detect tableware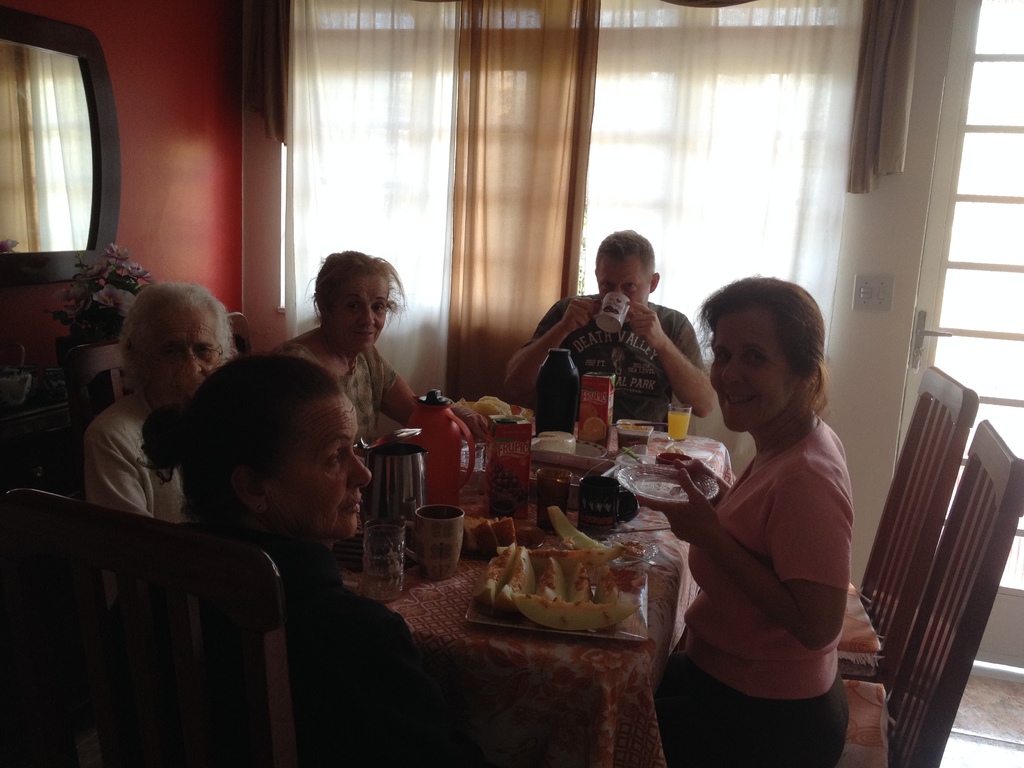
x1=355 y1=427 x2=431 y2=538
